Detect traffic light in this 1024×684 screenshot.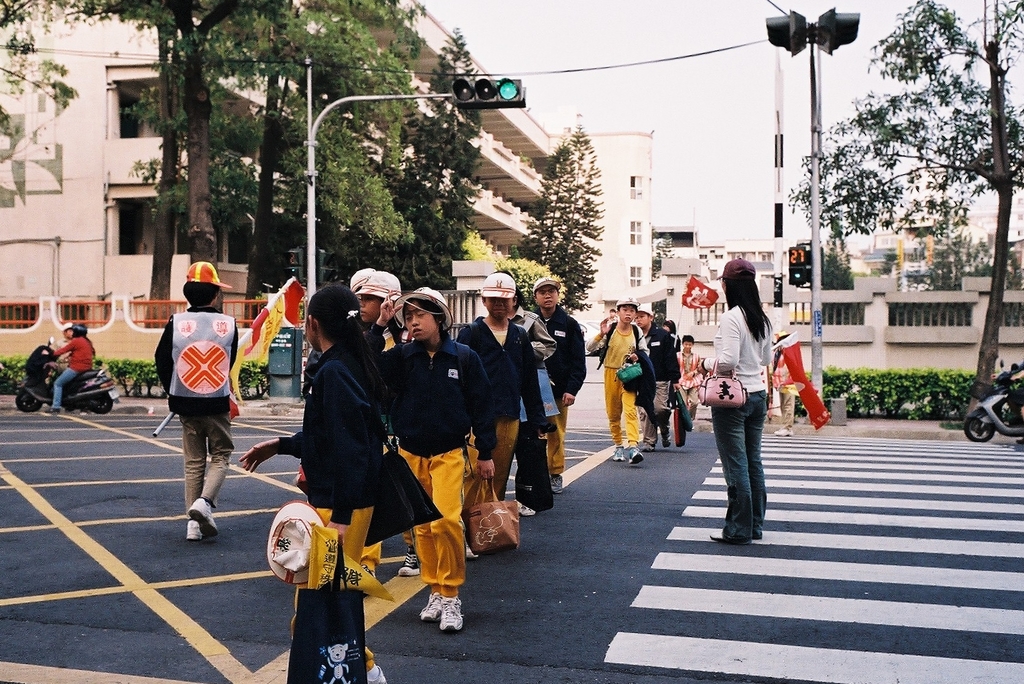
Detection: Rect(817, 8, 860, 55).
